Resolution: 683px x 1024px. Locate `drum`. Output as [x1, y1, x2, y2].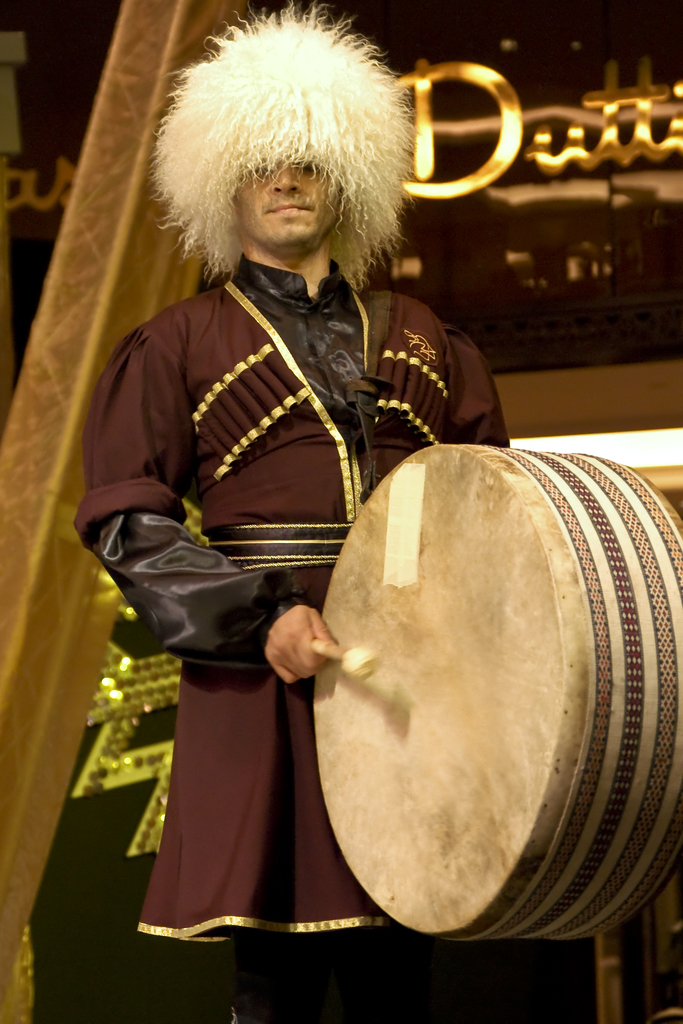
[313, 449, 682, 944].
